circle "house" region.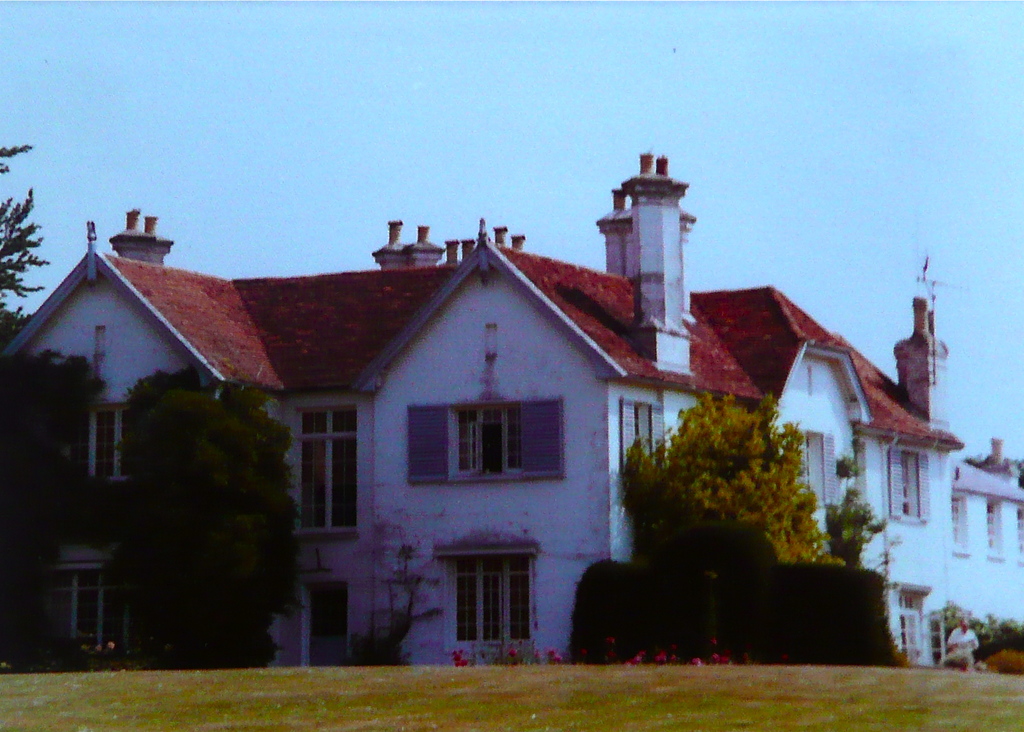
Region: BBox(0, 148, 1023, 662).
